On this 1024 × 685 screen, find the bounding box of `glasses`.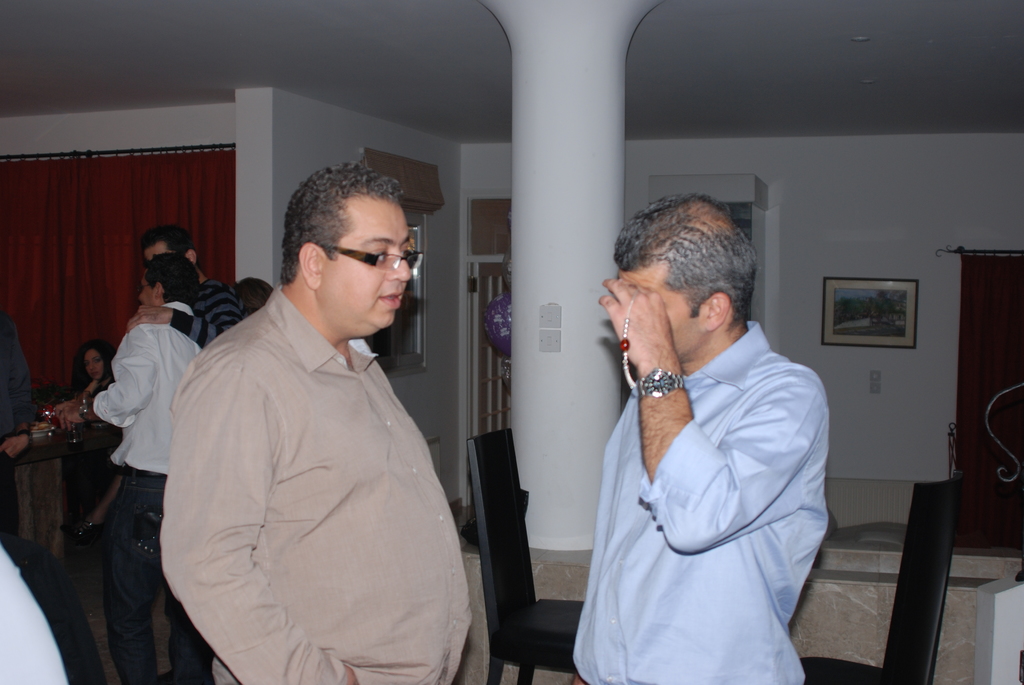
Bounding box: <box>299,237,416,281</box>.
